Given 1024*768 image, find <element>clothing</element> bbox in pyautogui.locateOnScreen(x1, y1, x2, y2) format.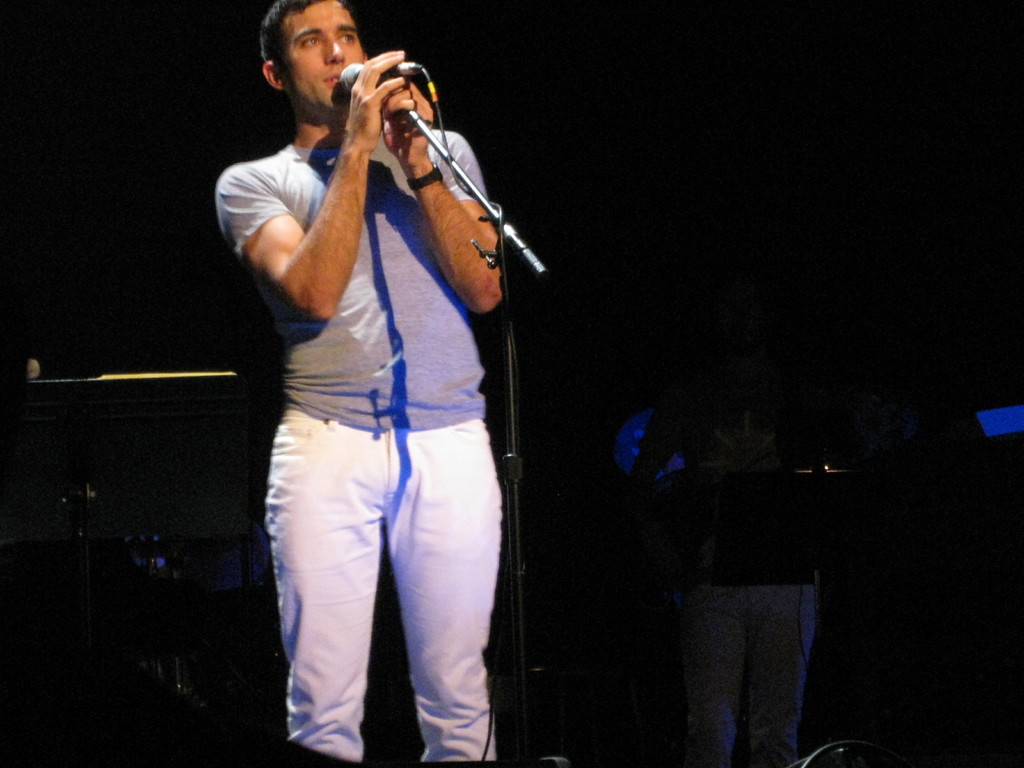
pyautogui.locateOnScreen(212, 143, 499, 767).
